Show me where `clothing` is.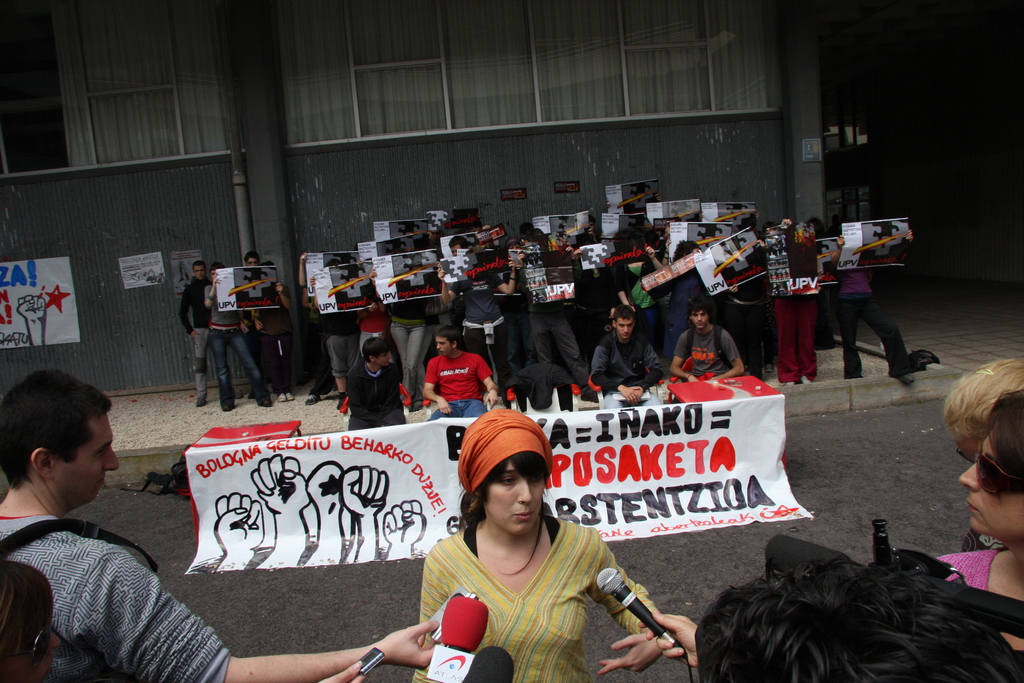
`clothing` is at x1=427 y1=390 x2=474 y2=406.
